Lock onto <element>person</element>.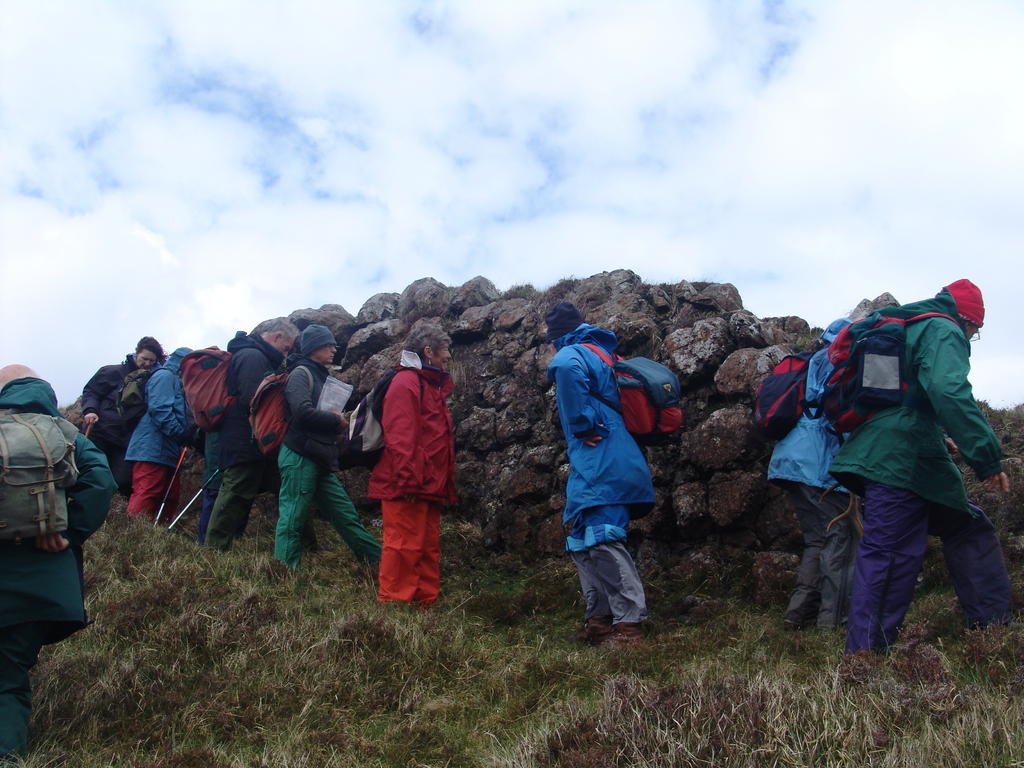
Locked: {"x1": 830, "y1": 273, "x2": 1023, "y2": 678}.
